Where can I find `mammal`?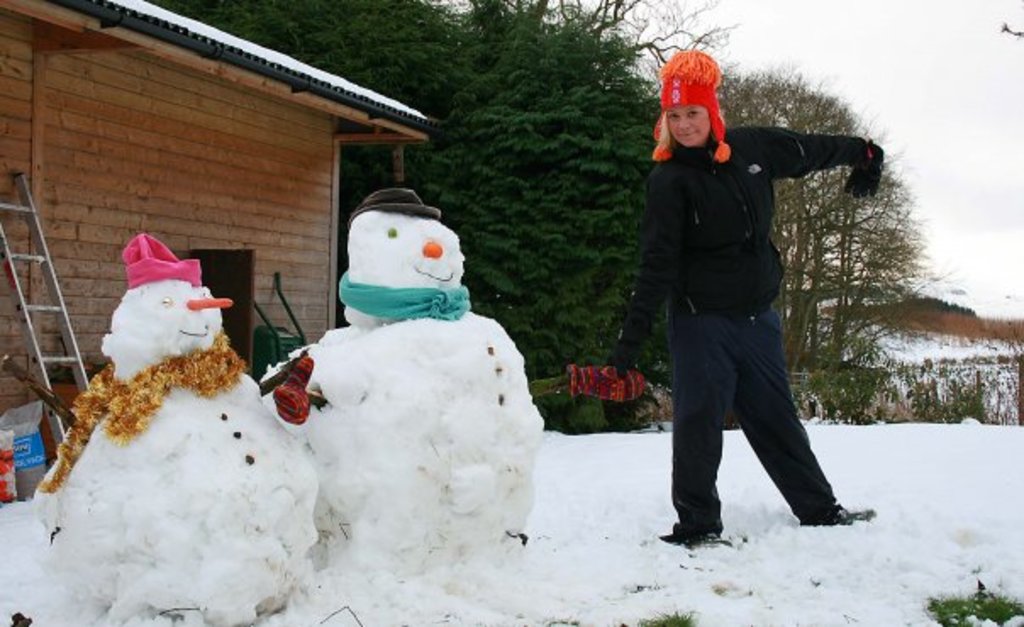
You can find it at locate(615, 83, 865, 535).
